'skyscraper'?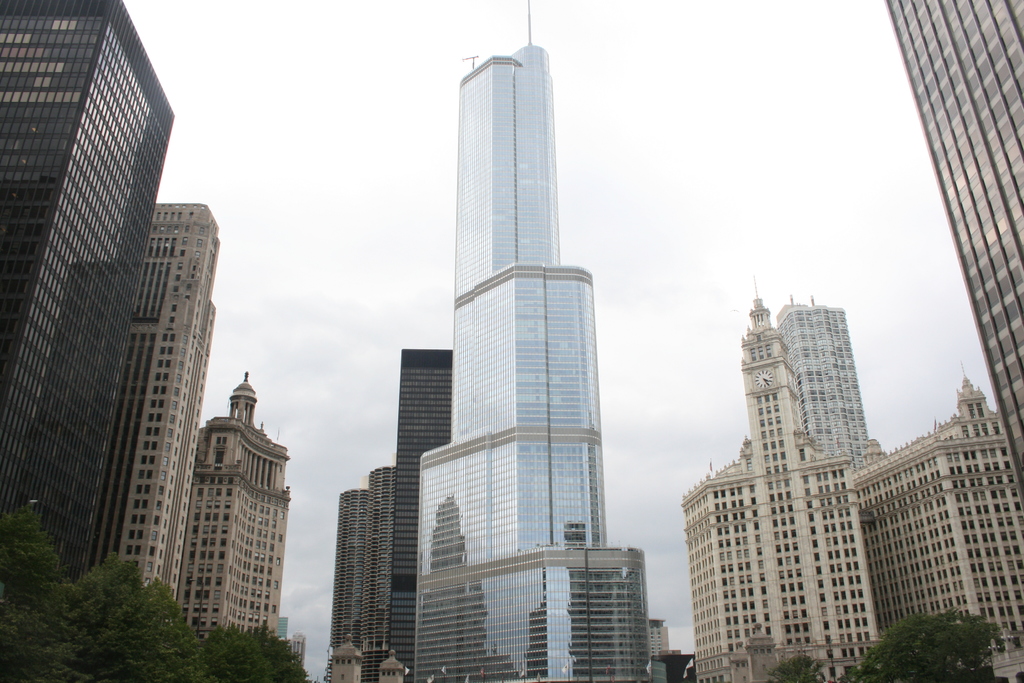
332 488 360 682
